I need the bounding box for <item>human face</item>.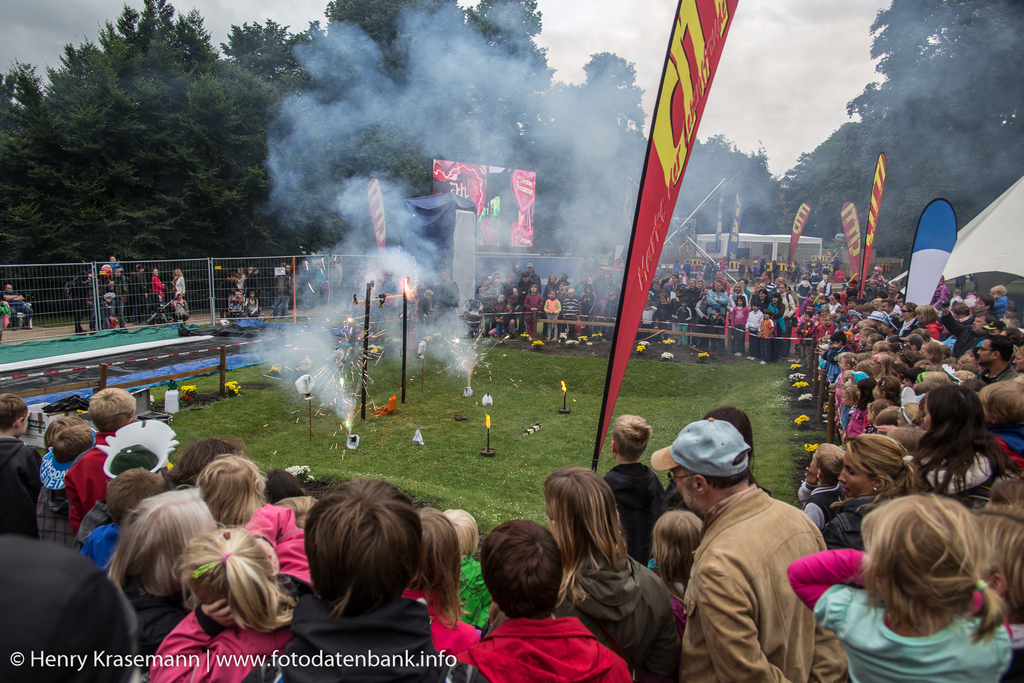
Here it is: BBox(837, 452, 872, 495).
